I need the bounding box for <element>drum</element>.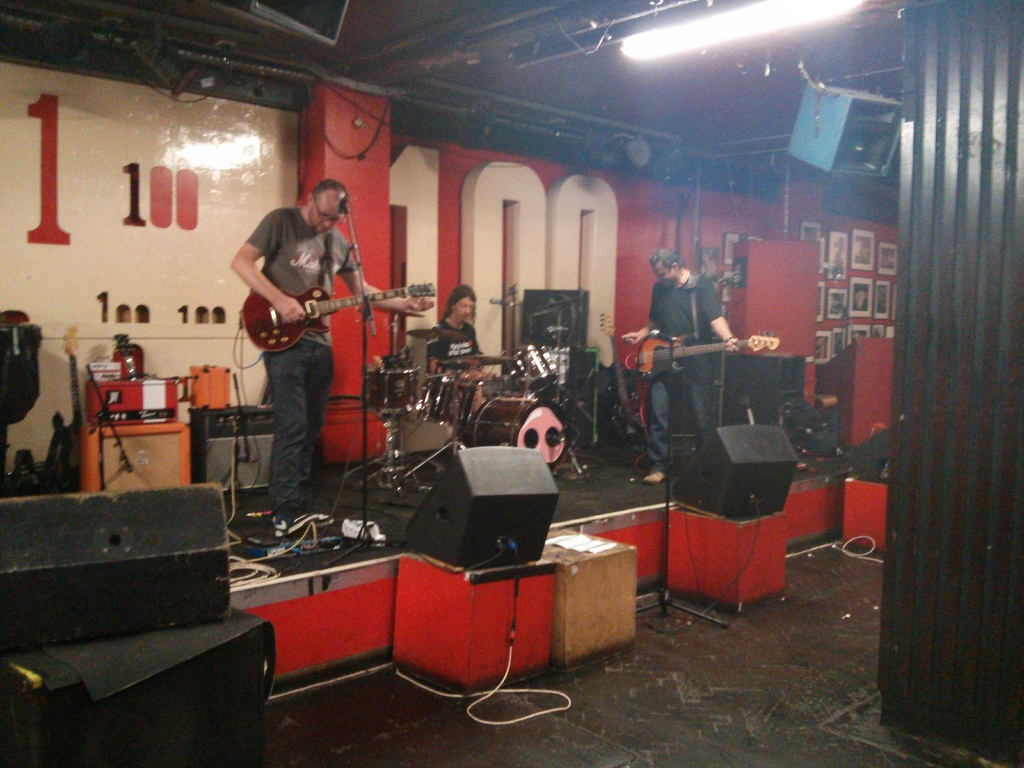
Here it is: 467, 392, 579, 475.
